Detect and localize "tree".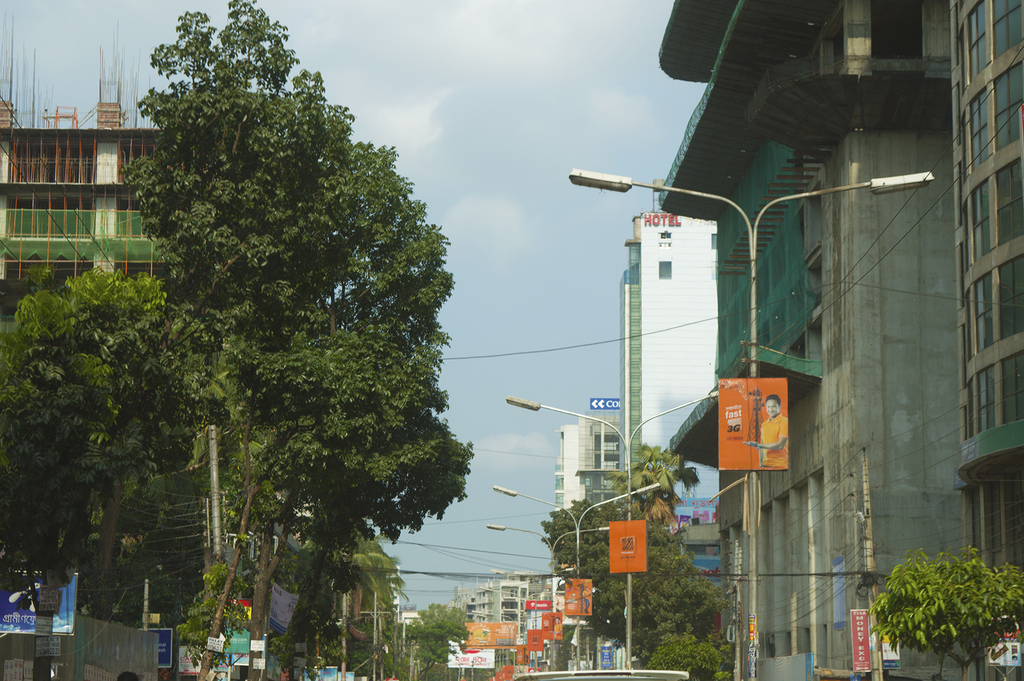
Localized at BBox(326, 541, 408, 654).
